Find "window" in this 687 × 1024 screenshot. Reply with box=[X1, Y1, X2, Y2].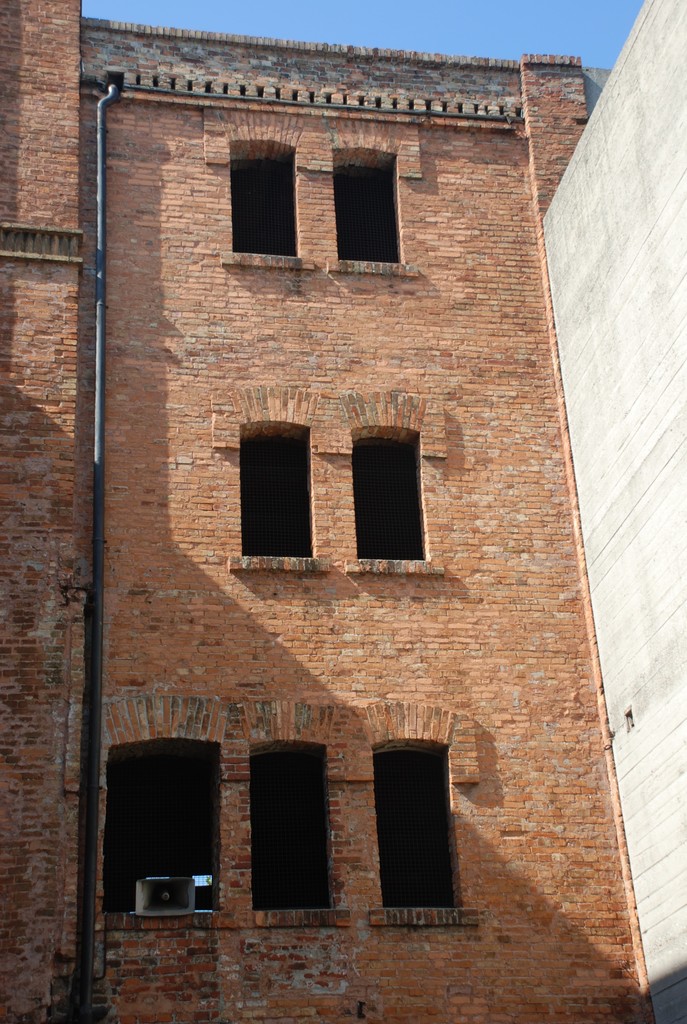
box=[249, 731, 333, 920].
